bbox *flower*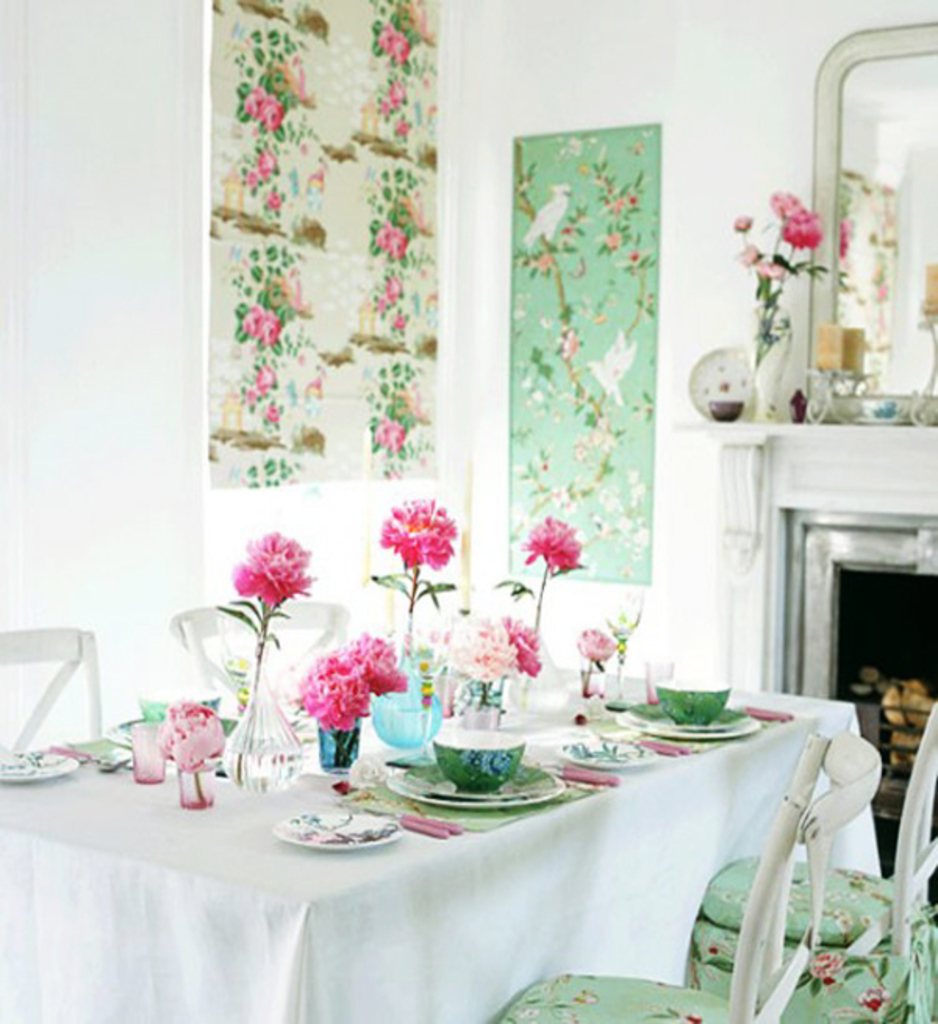
l=805, t=954, r=849, b=990
